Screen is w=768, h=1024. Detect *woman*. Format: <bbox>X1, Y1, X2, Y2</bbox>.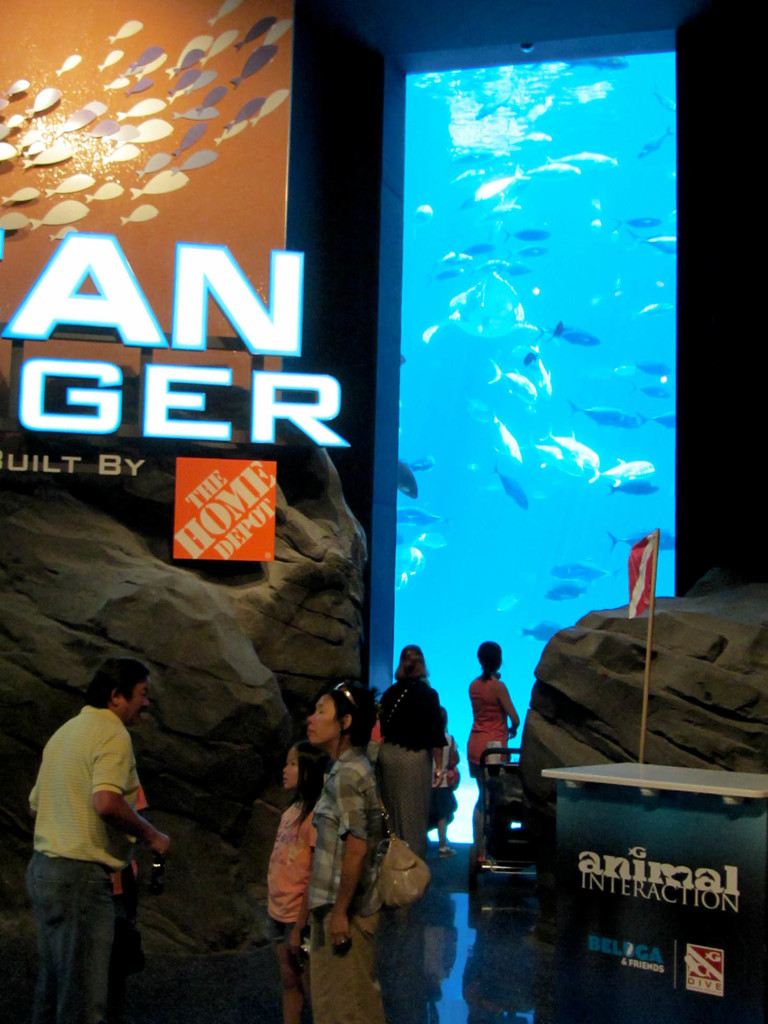
<bbox>374, 644, 445, 858</bbox>.
